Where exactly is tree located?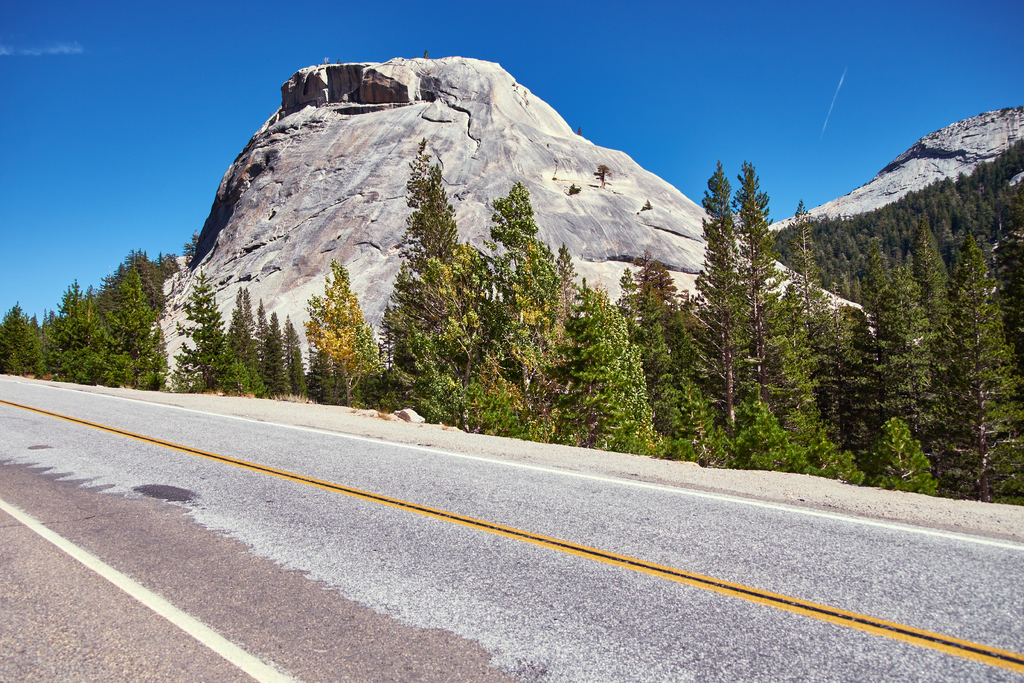
Its bounding box is box(0, 305, 45, 378).
